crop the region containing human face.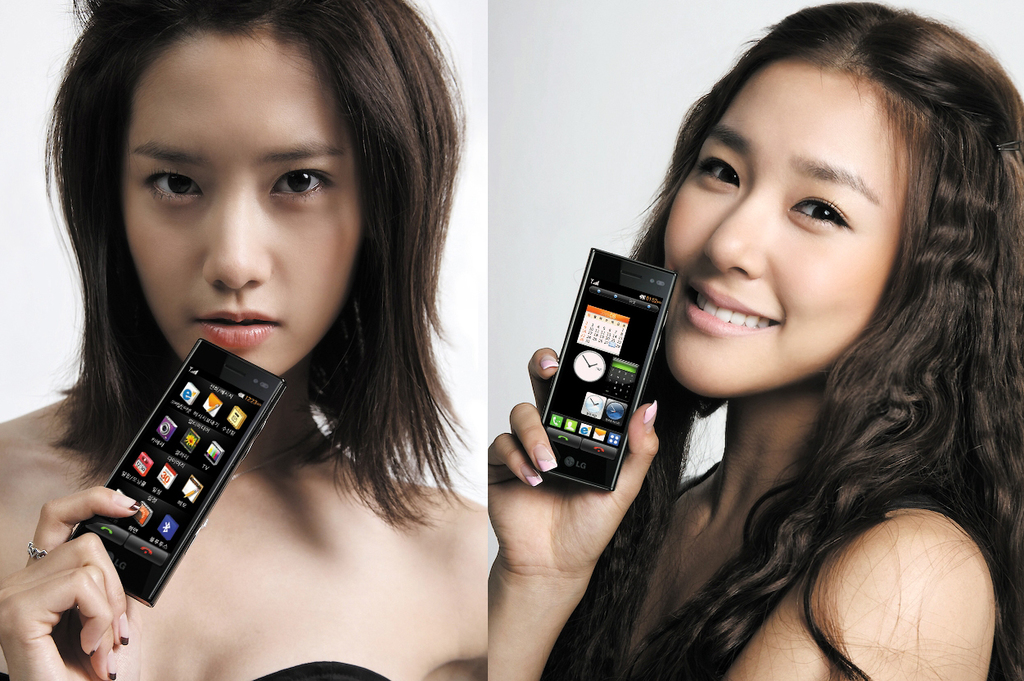
Crop region: l=119, t=33, r=351, b=379.
